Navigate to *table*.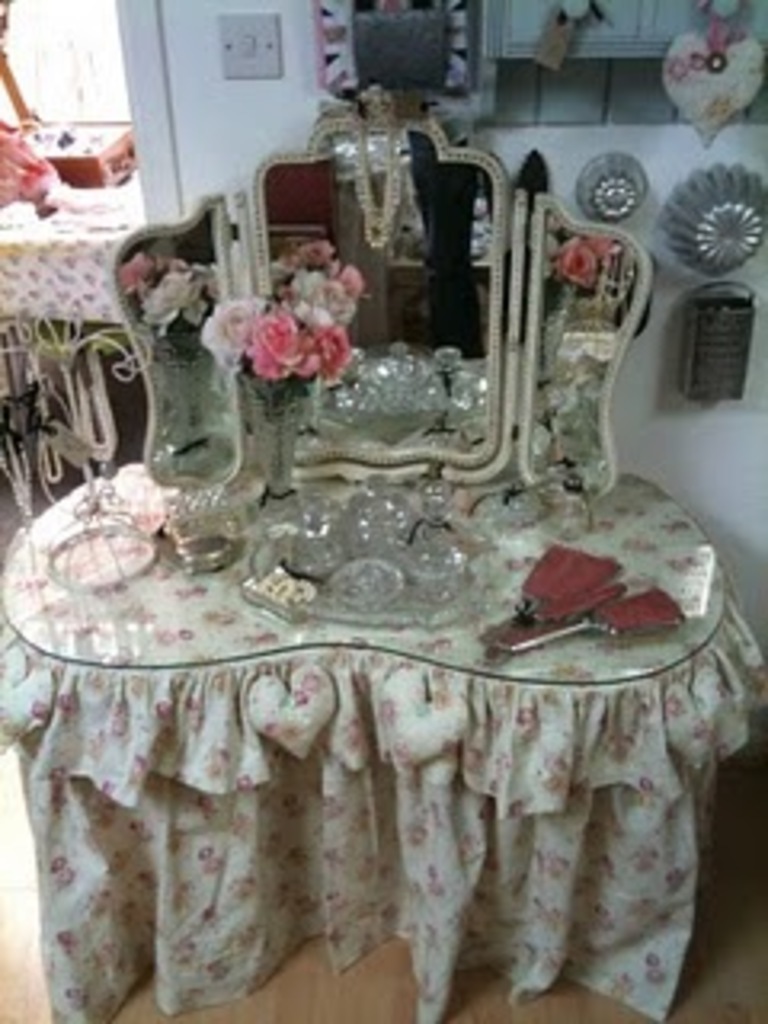
Navigation target: 32, 573, 733, 1011.
